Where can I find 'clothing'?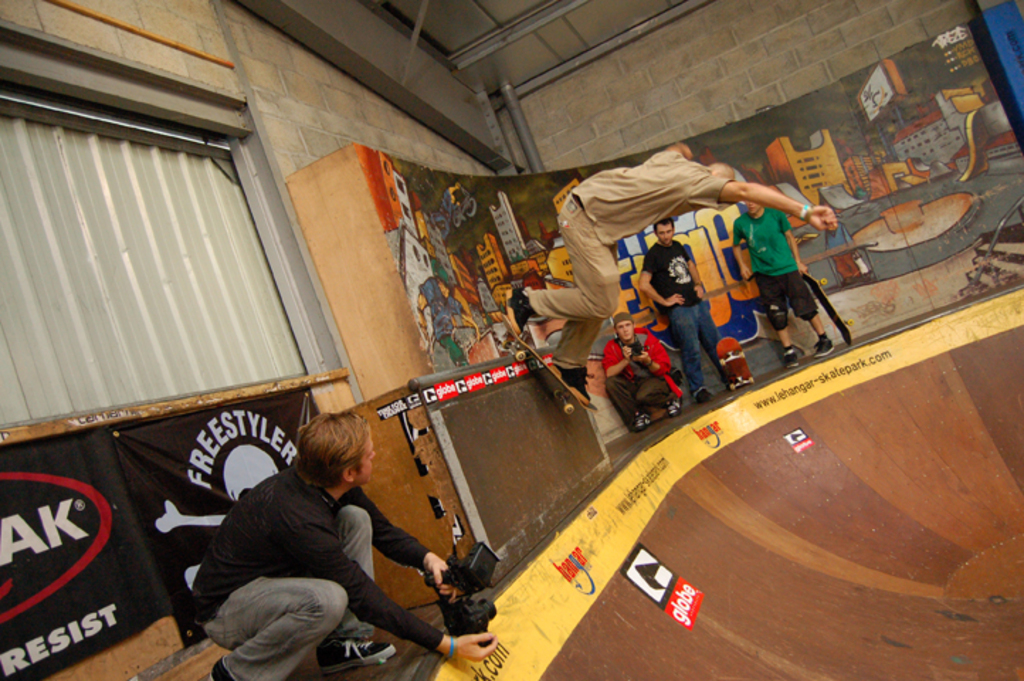
You can find it at (left=735, top=201, right=820, bottom=333).
